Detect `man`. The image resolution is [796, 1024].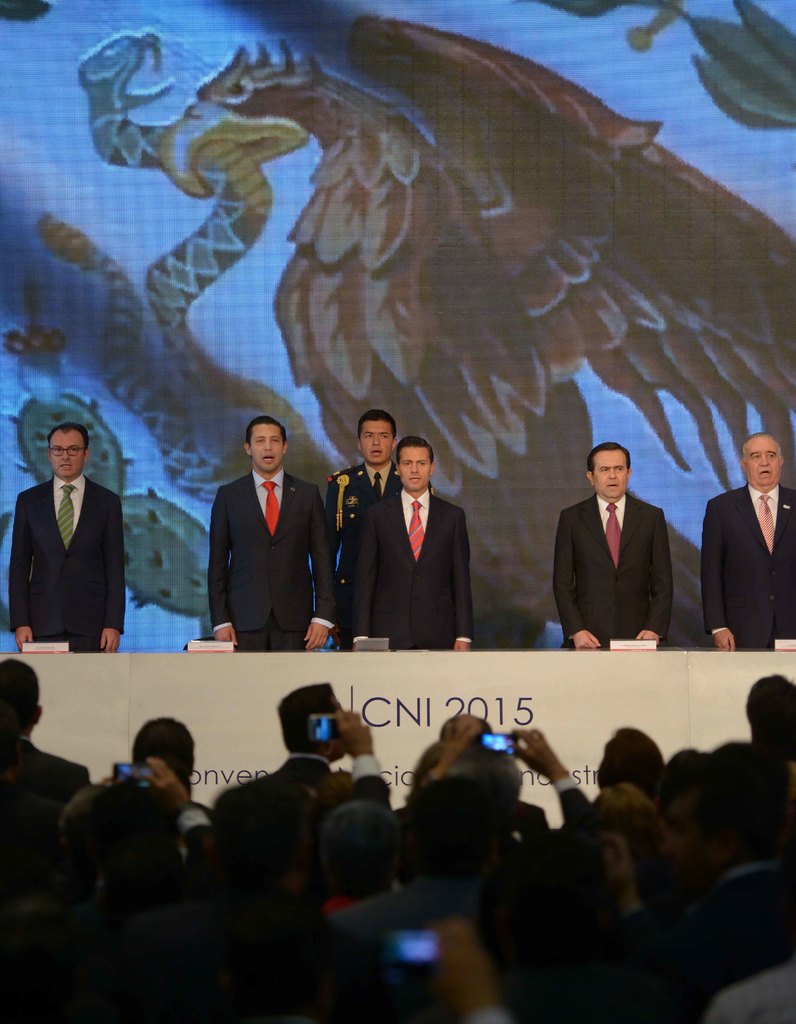
205/415/334/655.
